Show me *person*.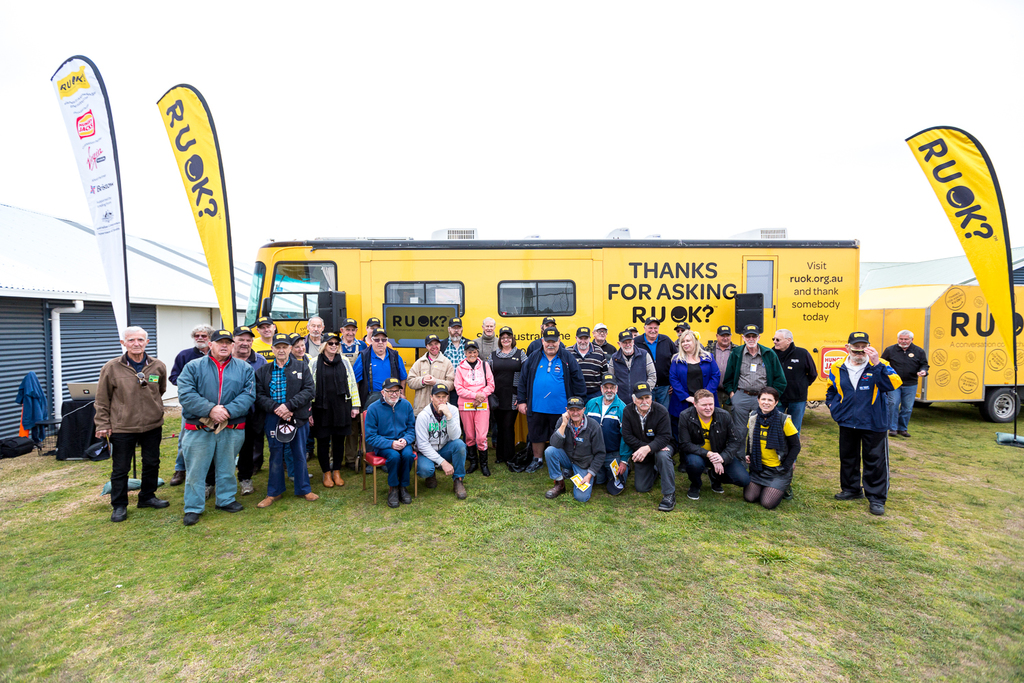
*person* is here: x1=89, y1=322, x2=167, y2=525.
